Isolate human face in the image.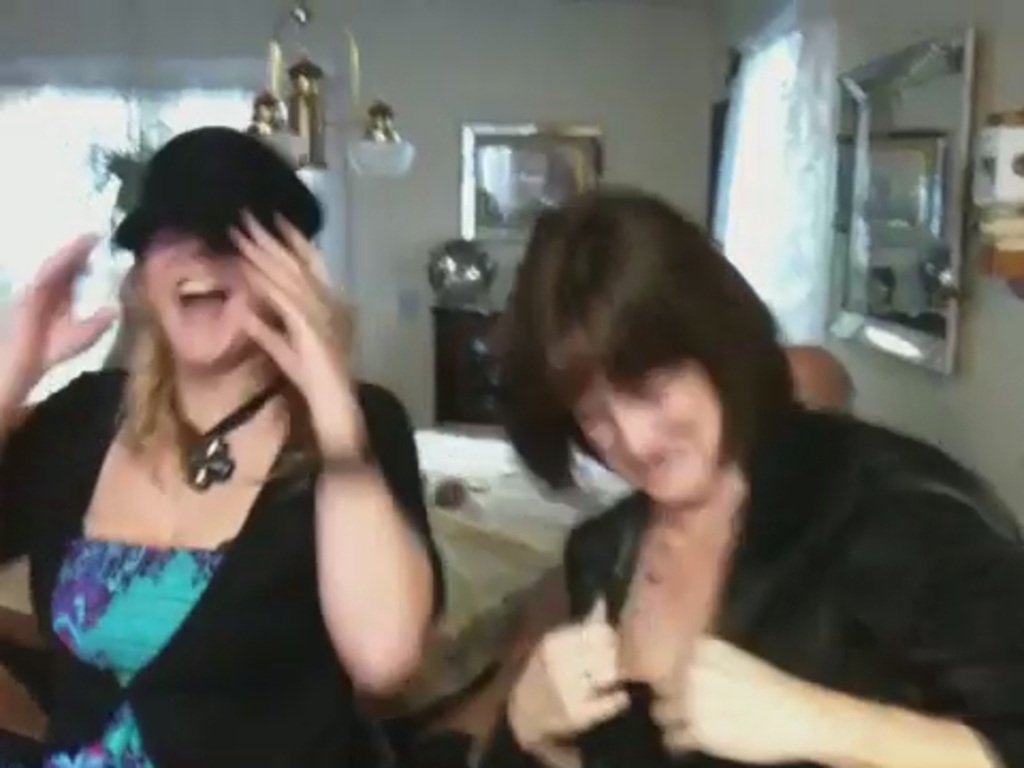
Isolated region: bbox=[145, 226, 265, 365].
